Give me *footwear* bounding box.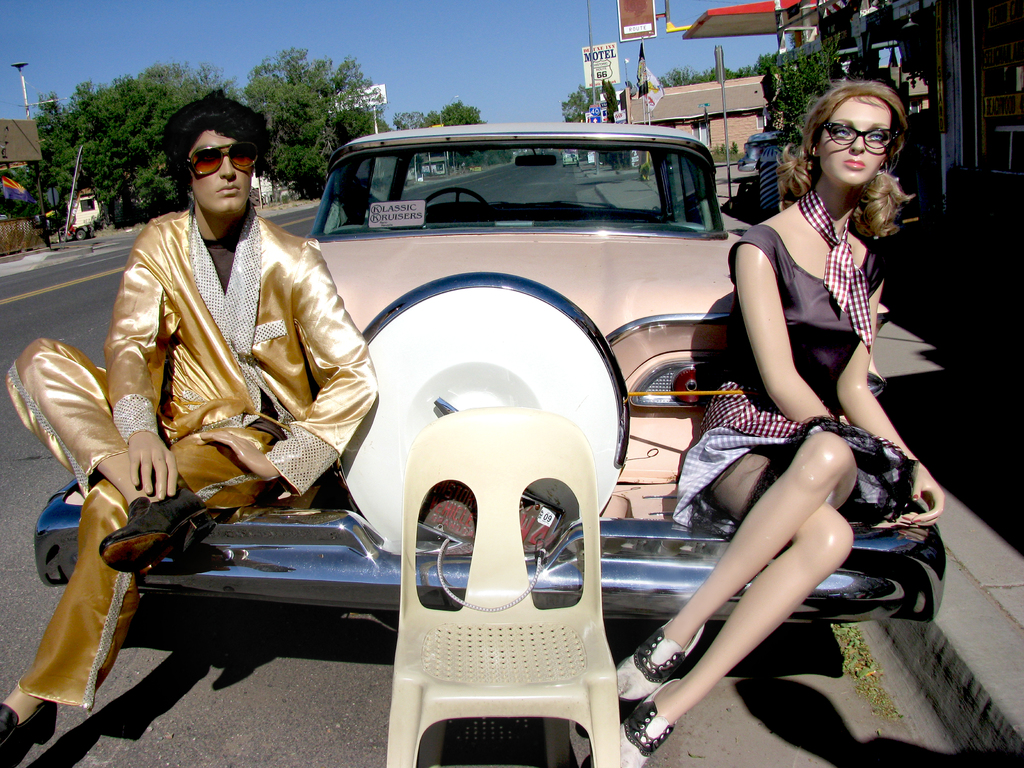
bbox=[0, 693, 93, 742].
